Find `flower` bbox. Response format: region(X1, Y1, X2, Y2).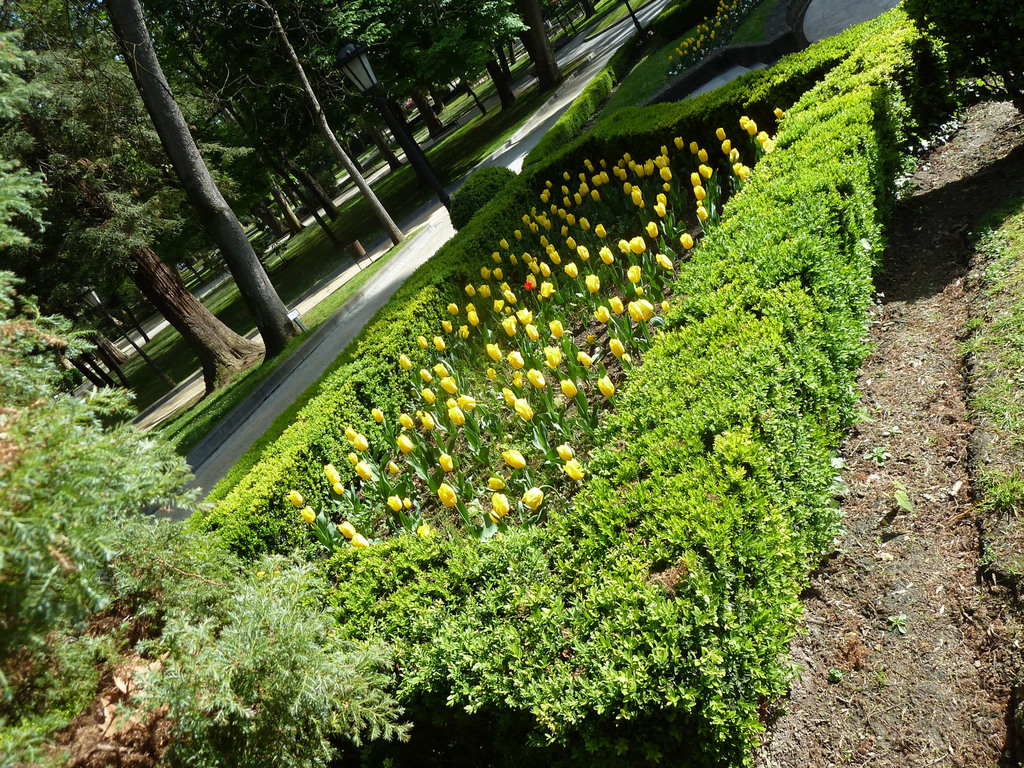
region(561, 456, 583, 483).
